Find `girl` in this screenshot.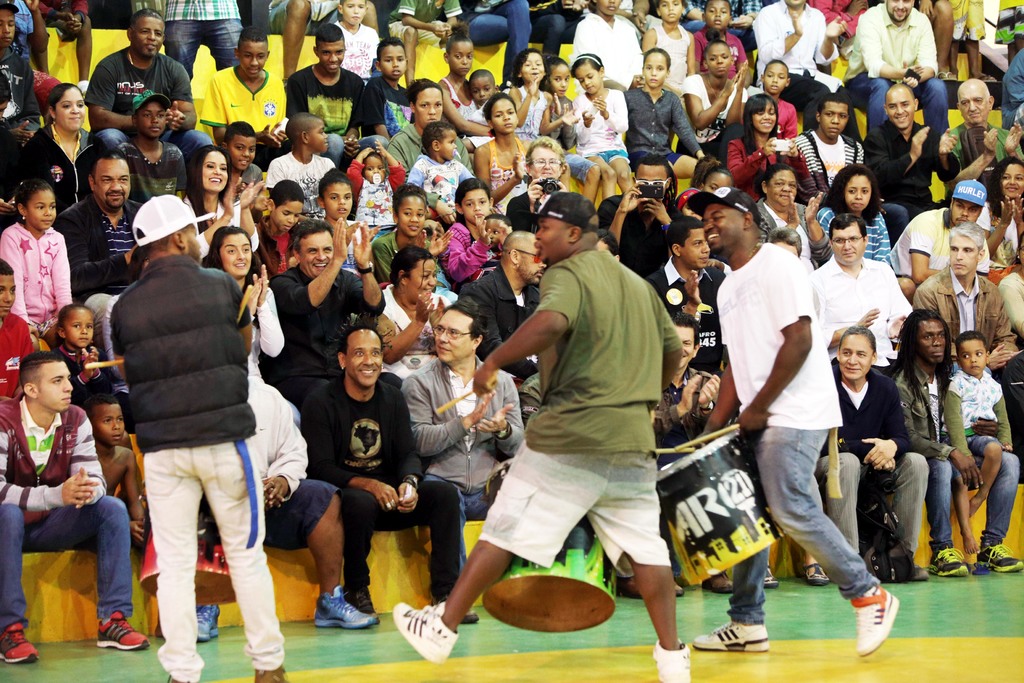
The bounding box for `girl` is <region>639, 1, 692, 96</region>.
